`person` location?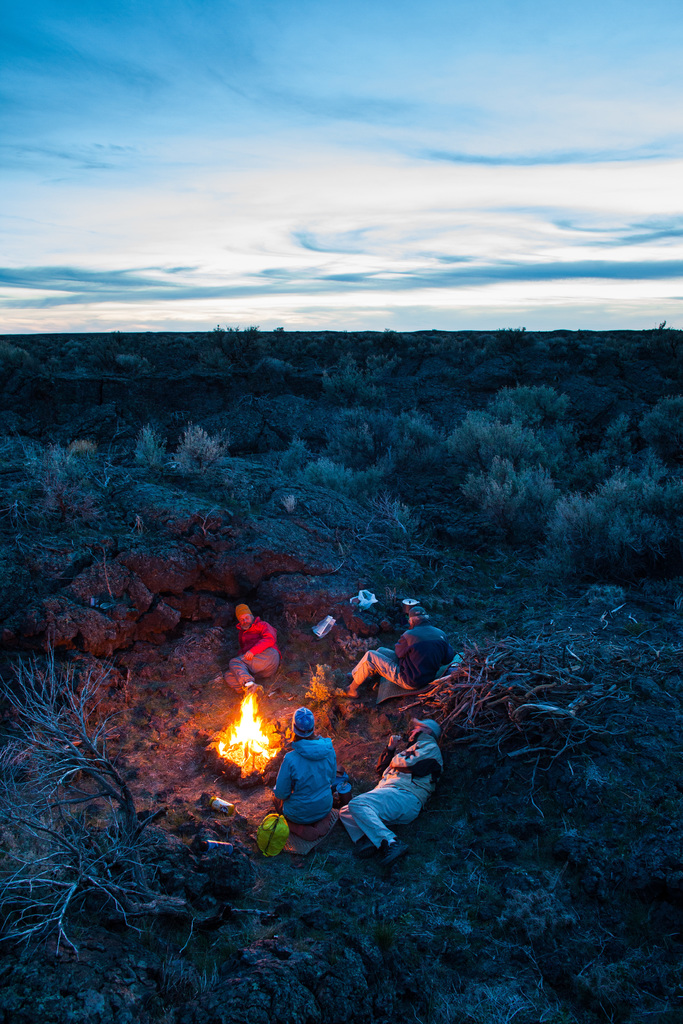
x1=334 y1=602 x2=449 y2=693
